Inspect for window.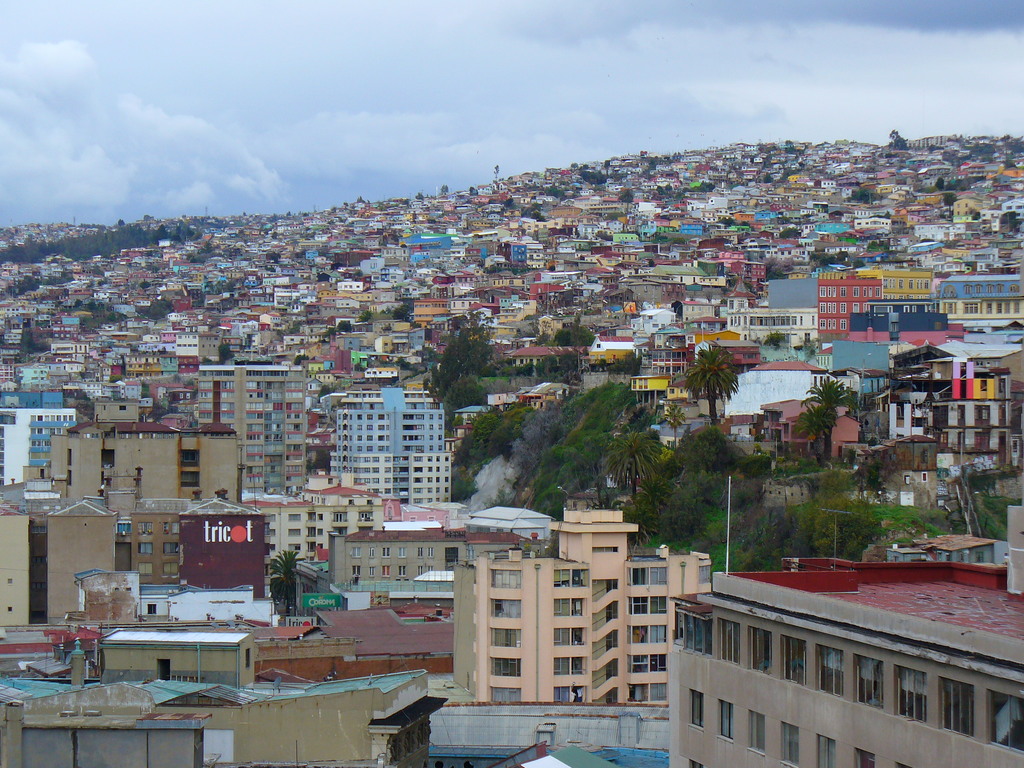
Inspection: [877,291,879,294].
